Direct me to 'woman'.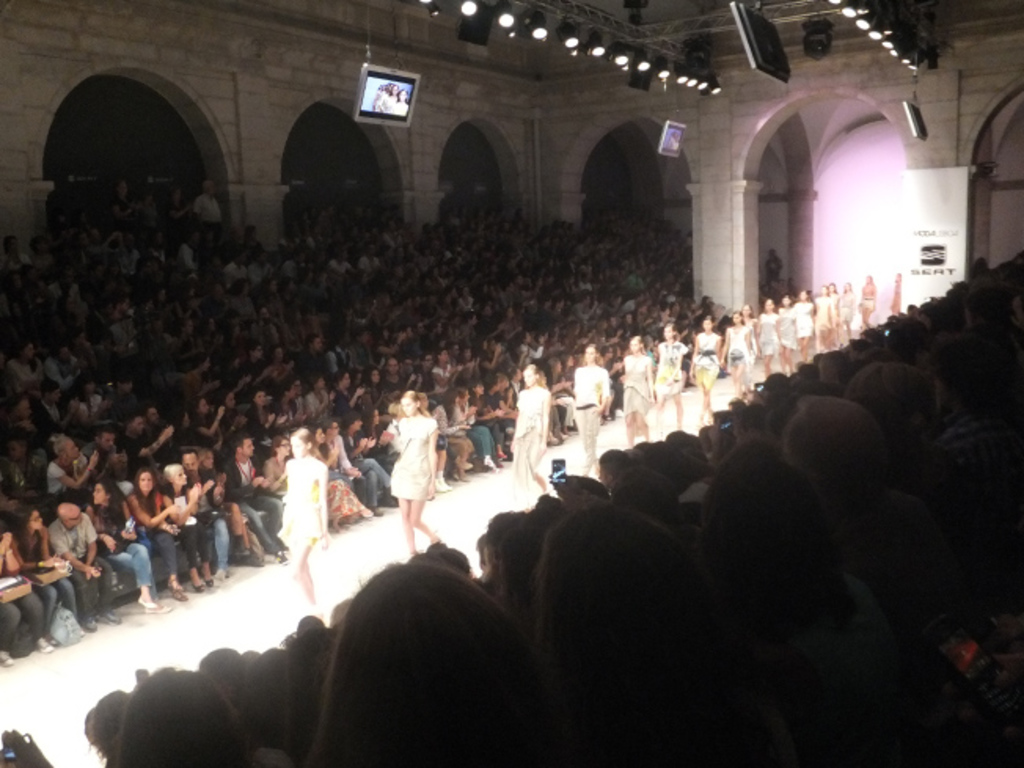
Direction: <bbox>273, 427, 335, 616</bbox>.
